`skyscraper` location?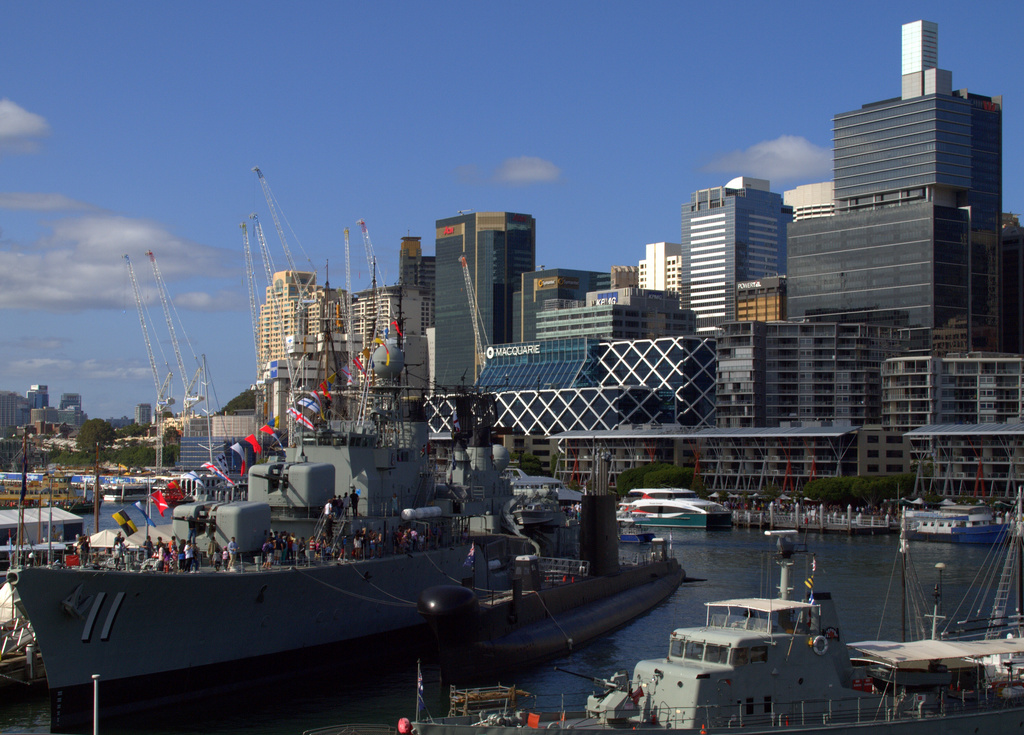
<box>20,386,48,412</box>
